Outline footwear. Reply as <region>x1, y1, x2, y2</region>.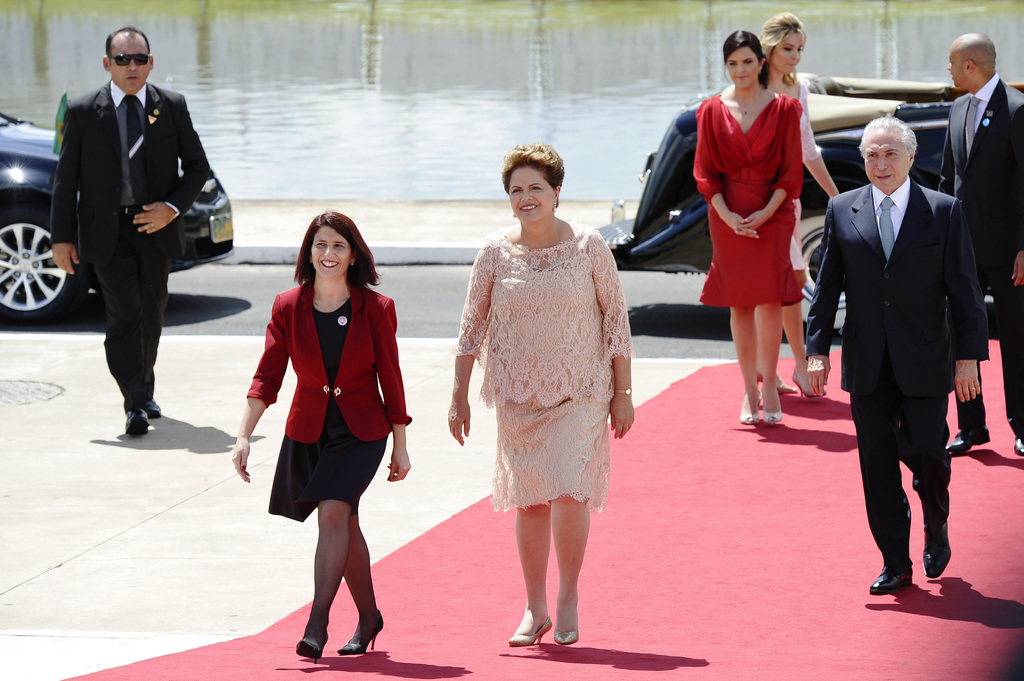
<region>737, 396, 758, 428</region>.
